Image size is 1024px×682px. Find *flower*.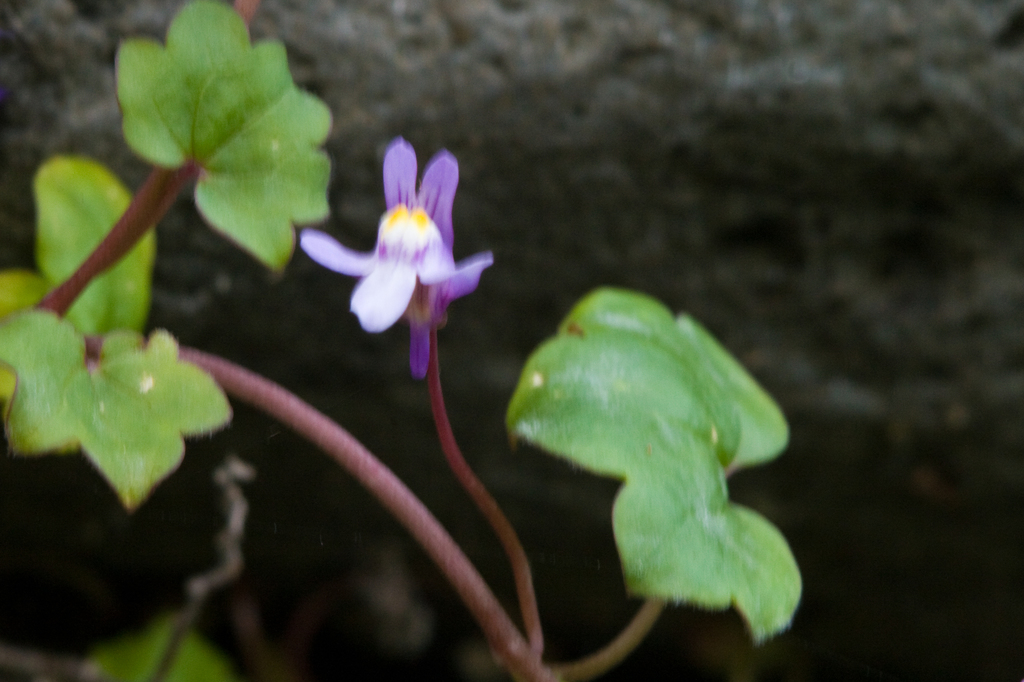
x1=320, y1=147, x2=485, y2=360.
